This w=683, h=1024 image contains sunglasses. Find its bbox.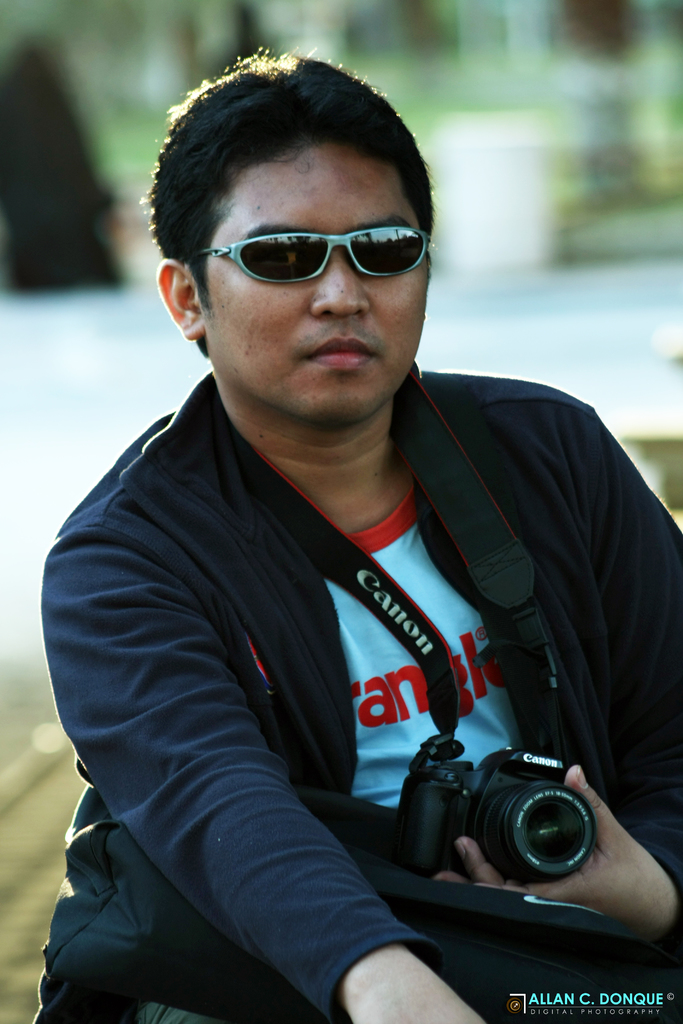
locate(183, 225, 436, 285).
